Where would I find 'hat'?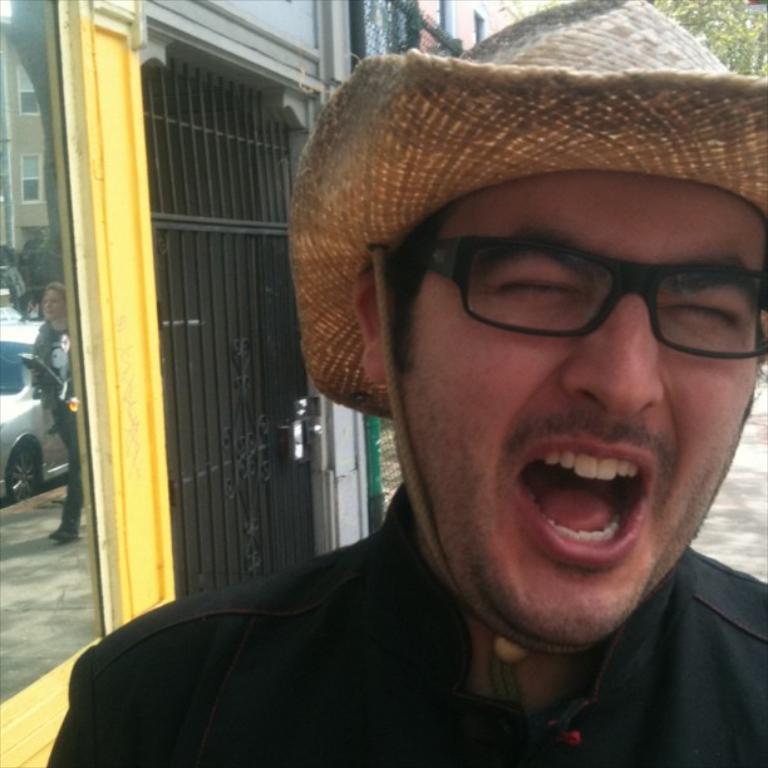
At 284, 0, 767, 420.
